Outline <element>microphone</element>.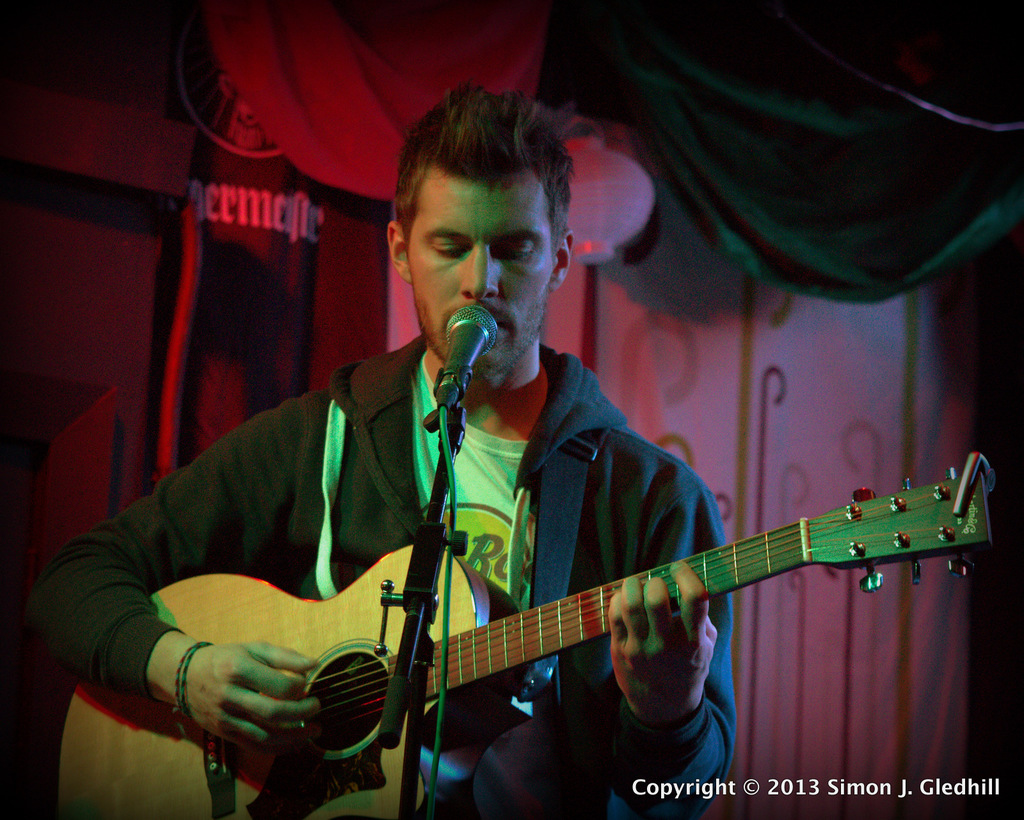
Outline: 426/308/509/427.
